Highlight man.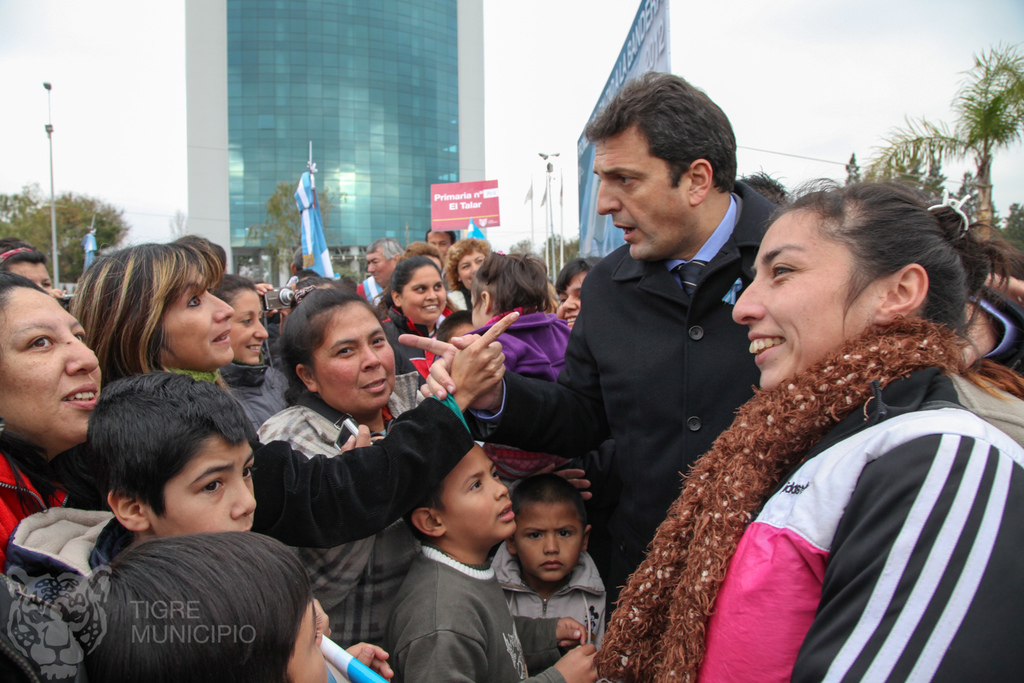
Highlighted region: pyautogui.locateOnScreen(354, 236, 405, 311).
